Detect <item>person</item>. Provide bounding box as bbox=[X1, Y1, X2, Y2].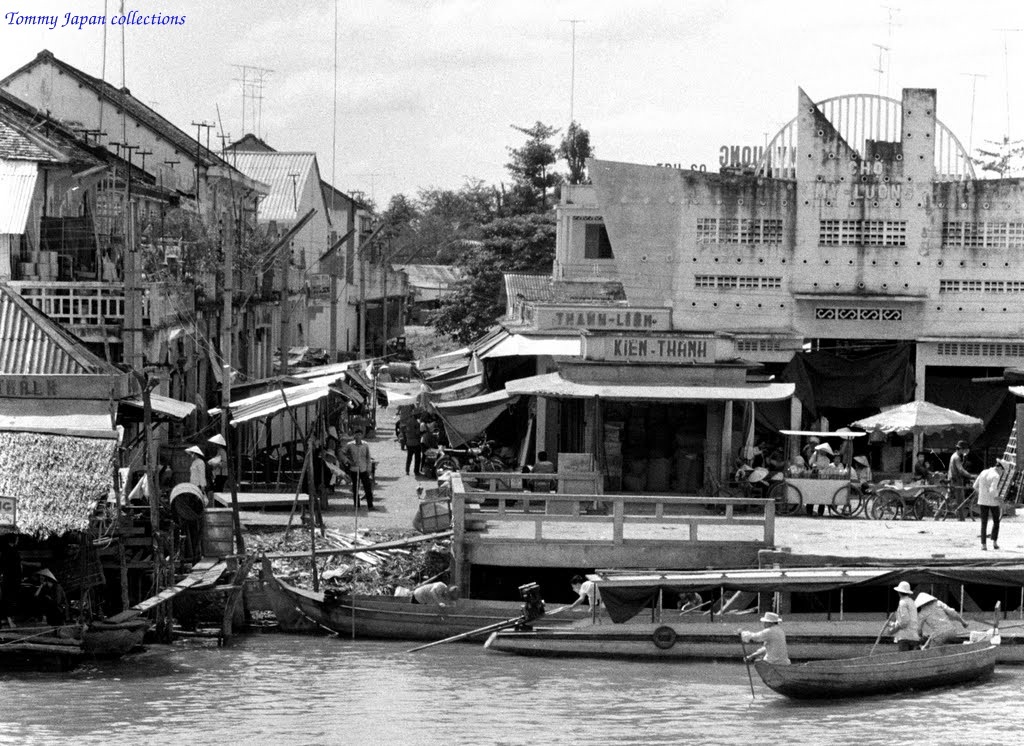
bbox=[911, 591, 964, 652].
